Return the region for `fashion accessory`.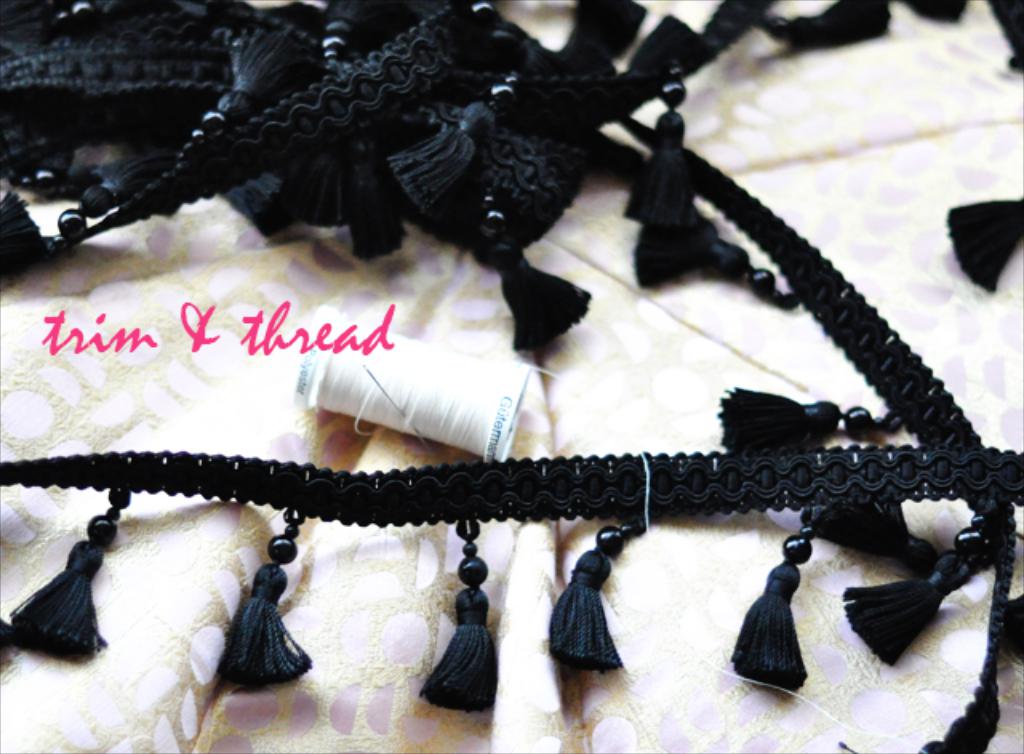
[left=0, top=0, right=1022, bottom=752].
